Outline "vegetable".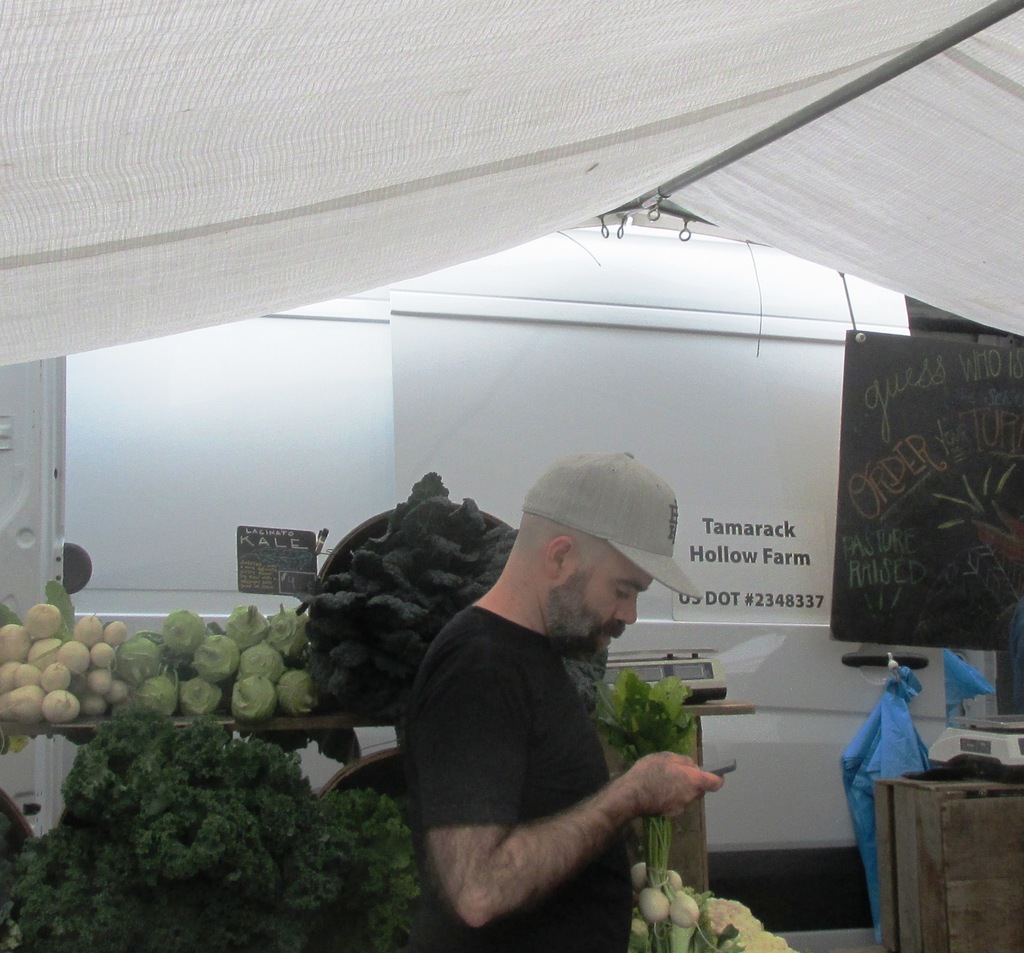
Outline: BBox(118, 631, 156, 684).
